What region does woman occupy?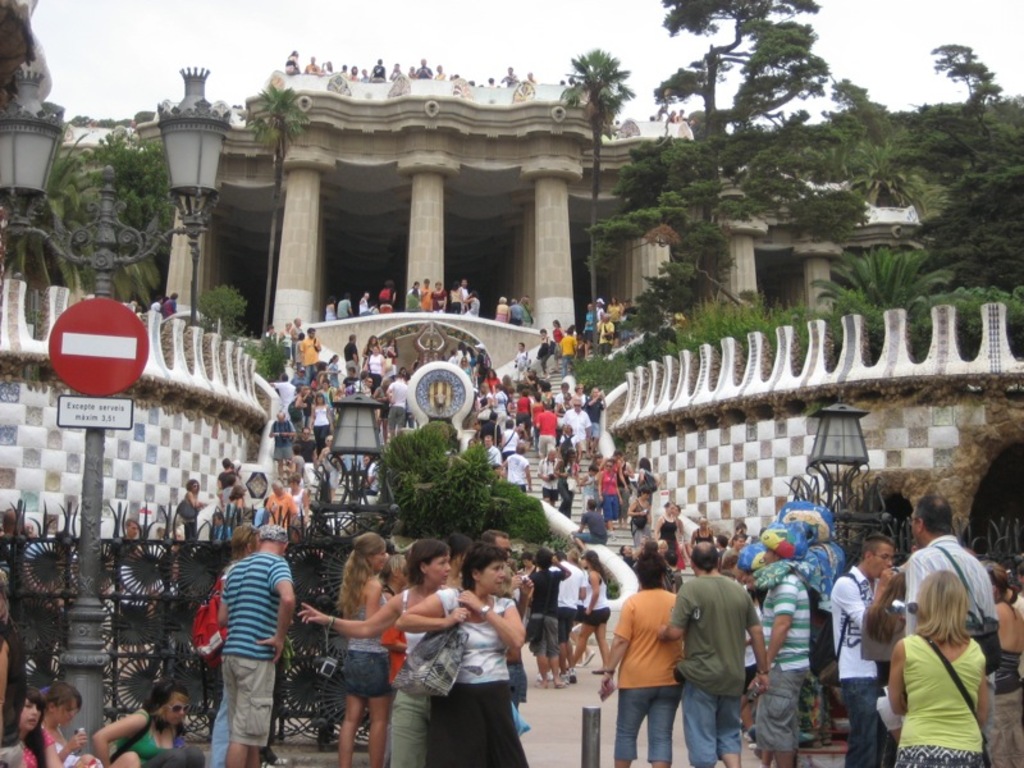
[266,410,293,468].
